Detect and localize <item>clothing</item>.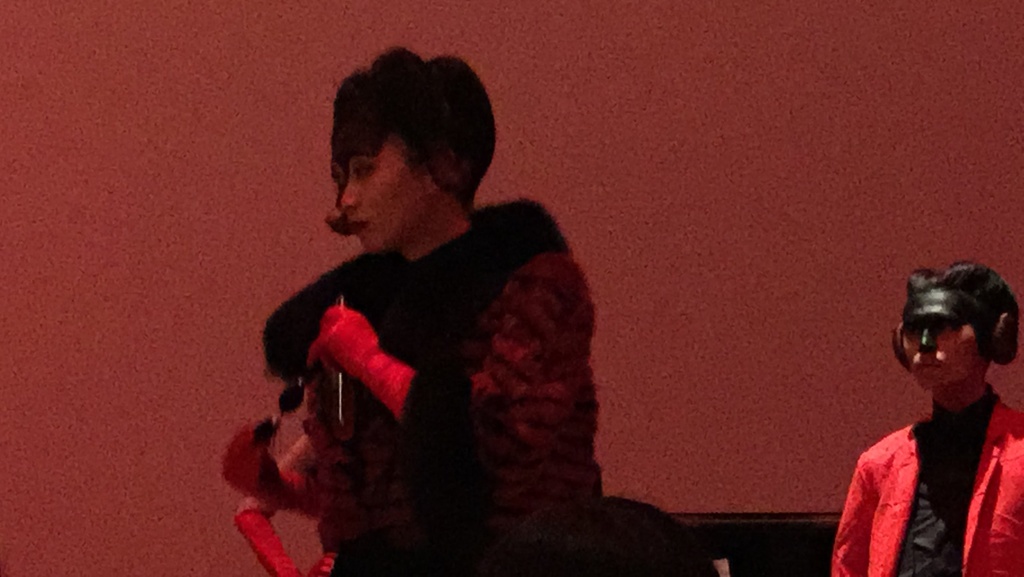
Localized at region(886, 265, 1021, 350).
